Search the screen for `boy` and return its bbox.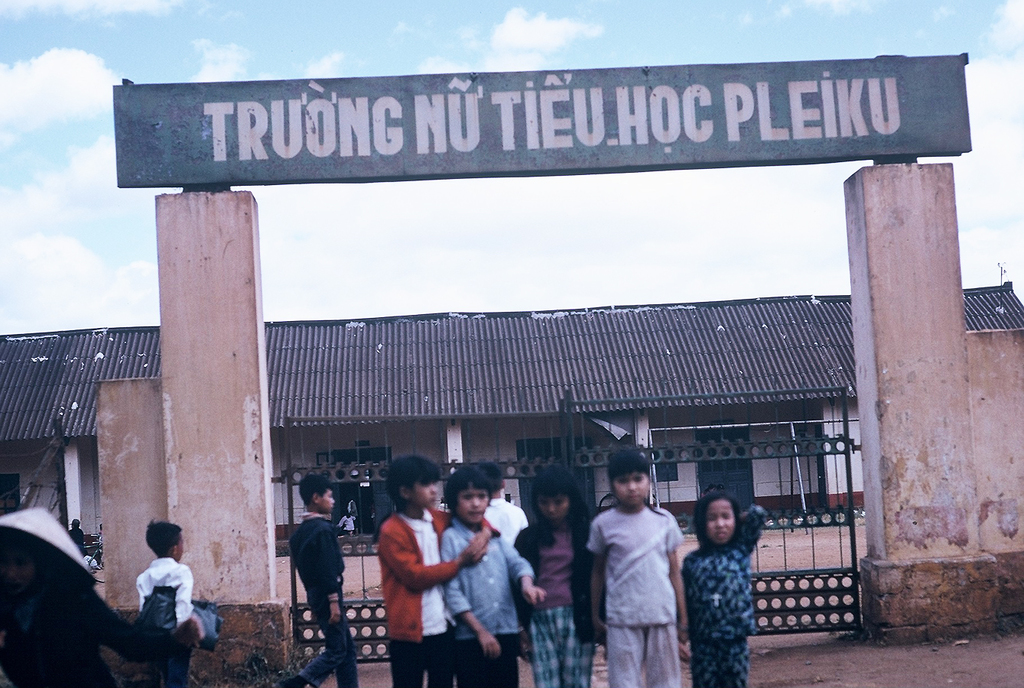
Found: box=[435, 462, 550, 687].
